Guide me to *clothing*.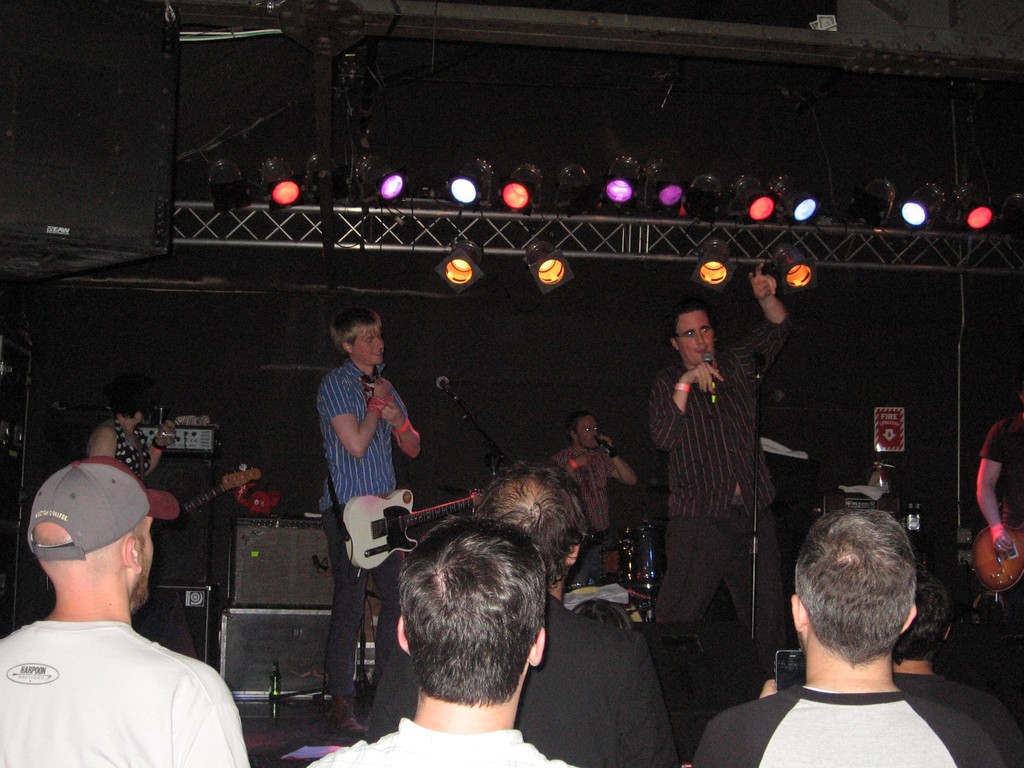
Guidance: [310,721,575,767].
